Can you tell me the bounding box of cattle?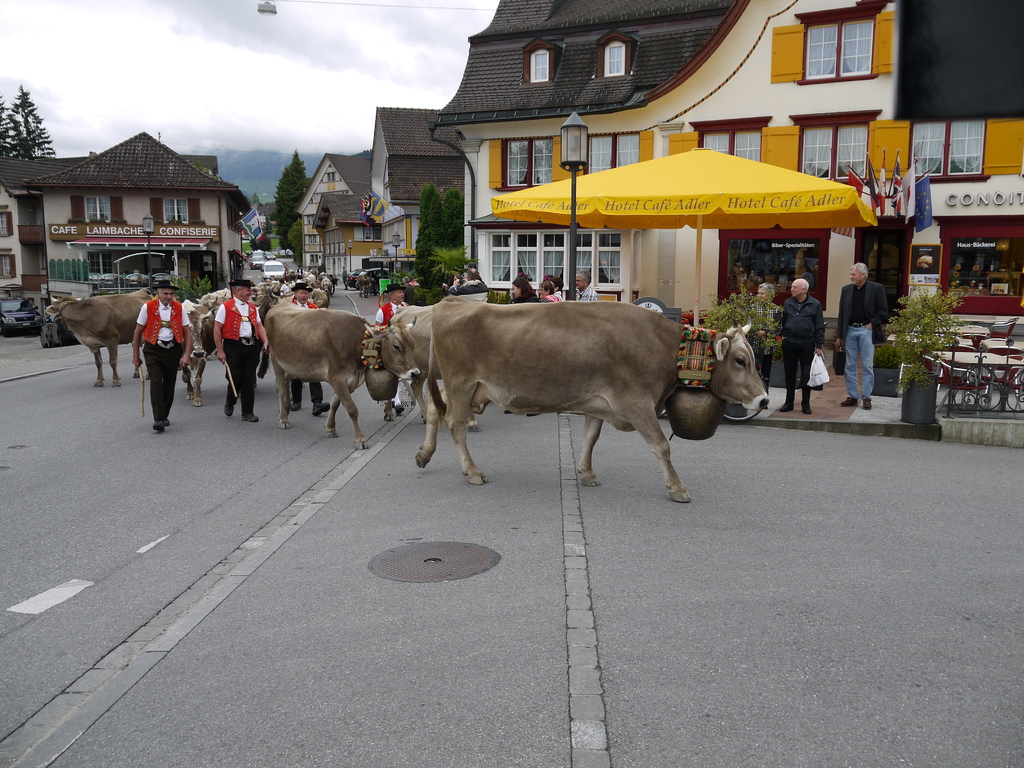
box=[181, 301, 222, 408].
